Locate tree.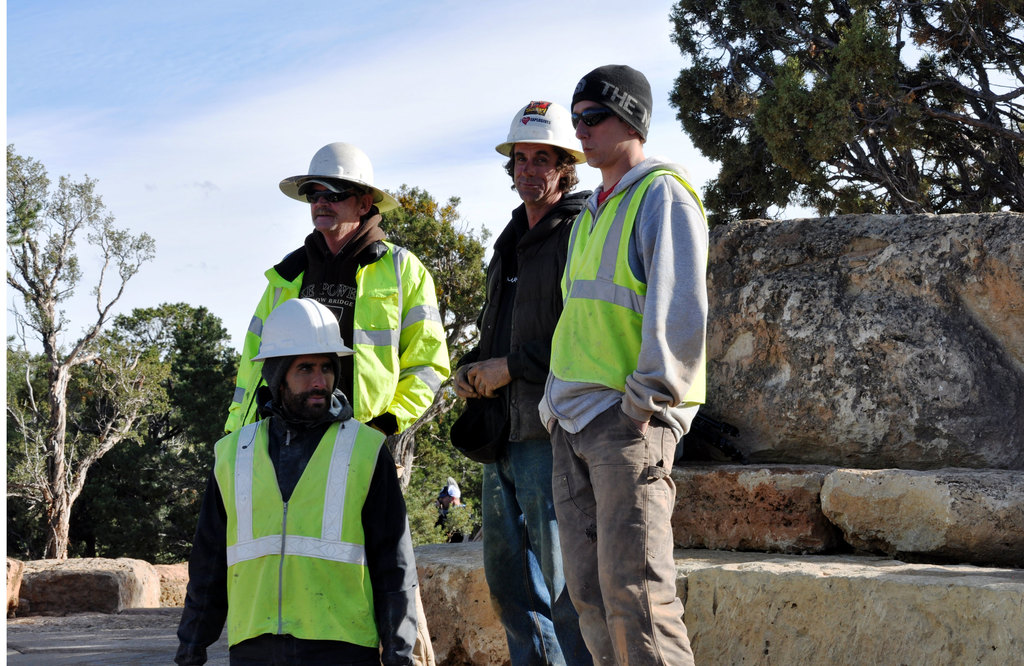
Bounding box: bbox=(75, 300, 246, 560).
